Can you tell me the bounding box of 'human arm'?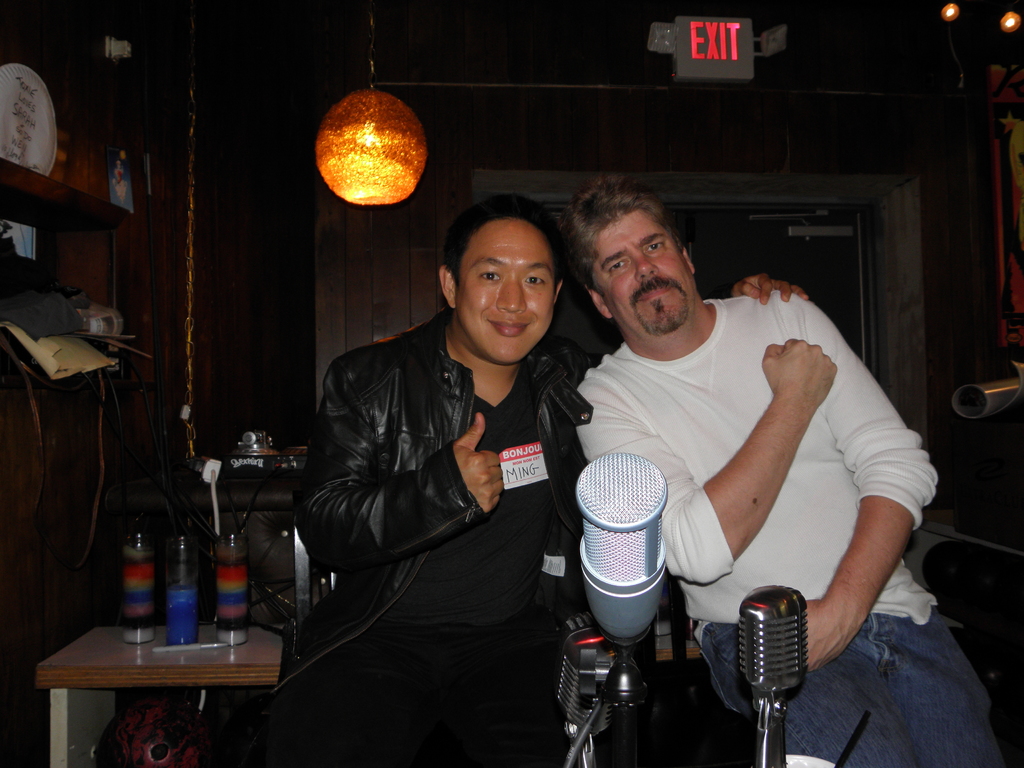
{"left": 686, "top": 340, "right": 858, "bottom": 614}.
